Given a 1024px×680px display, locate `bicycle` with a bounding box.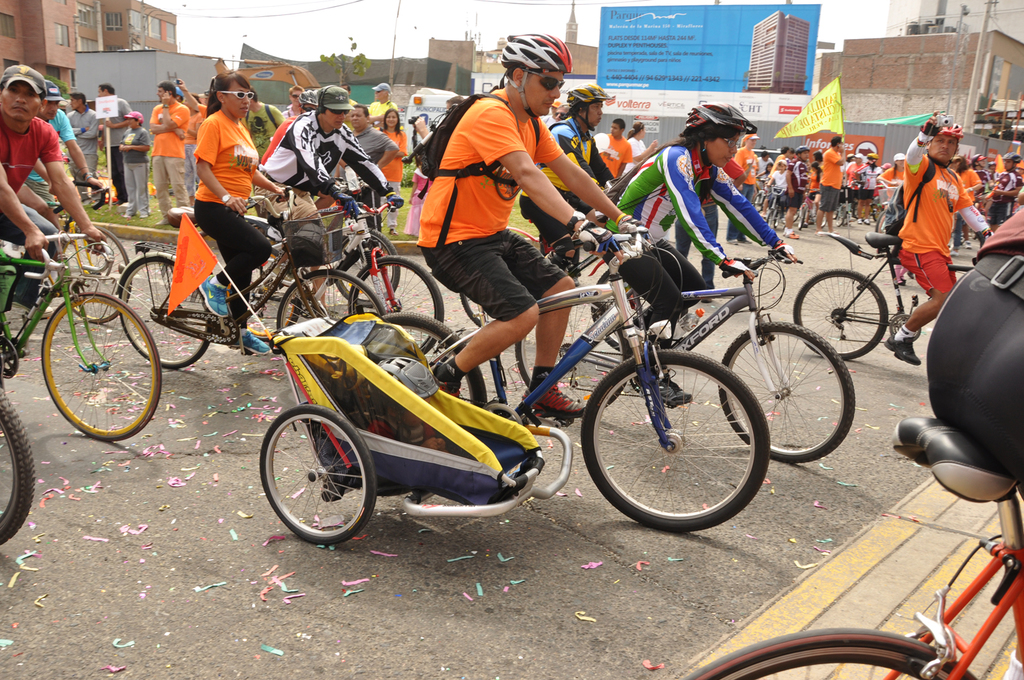
Located: region(0, 380, 48, 552).
